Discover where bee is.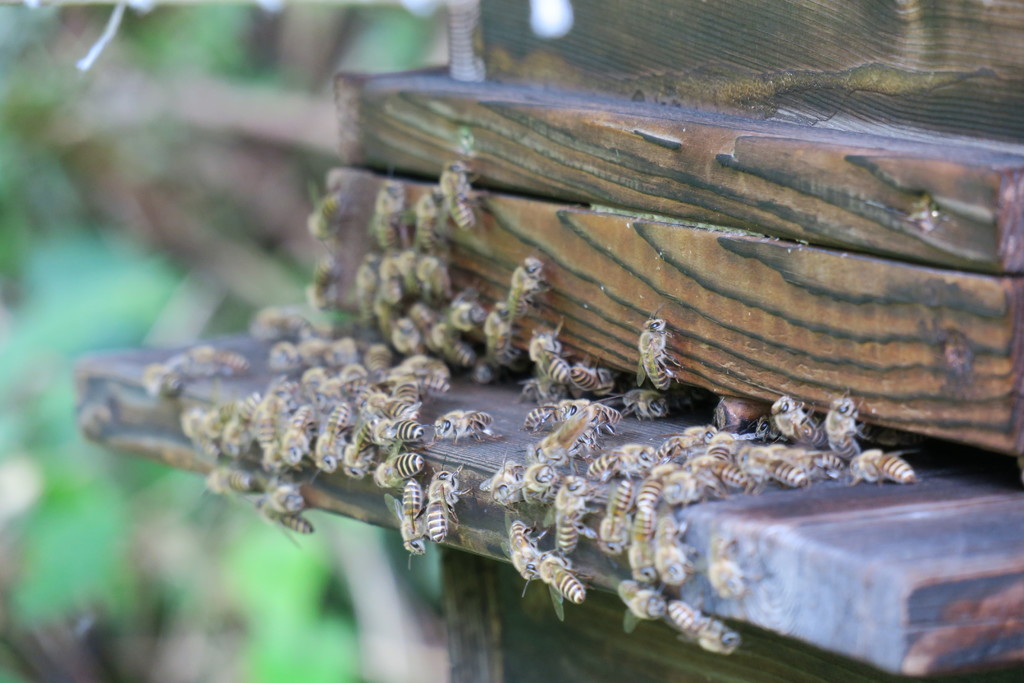
Discovered at <box>545,477,582,563</box>.
